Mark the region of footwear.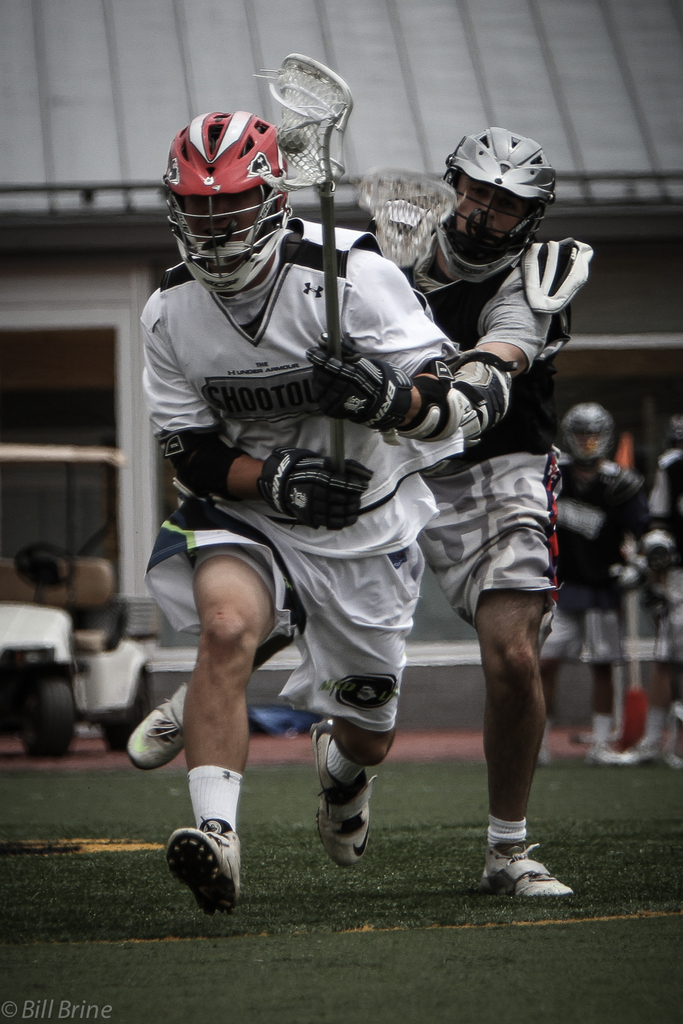
Region: (170, 823, 247, 911).
